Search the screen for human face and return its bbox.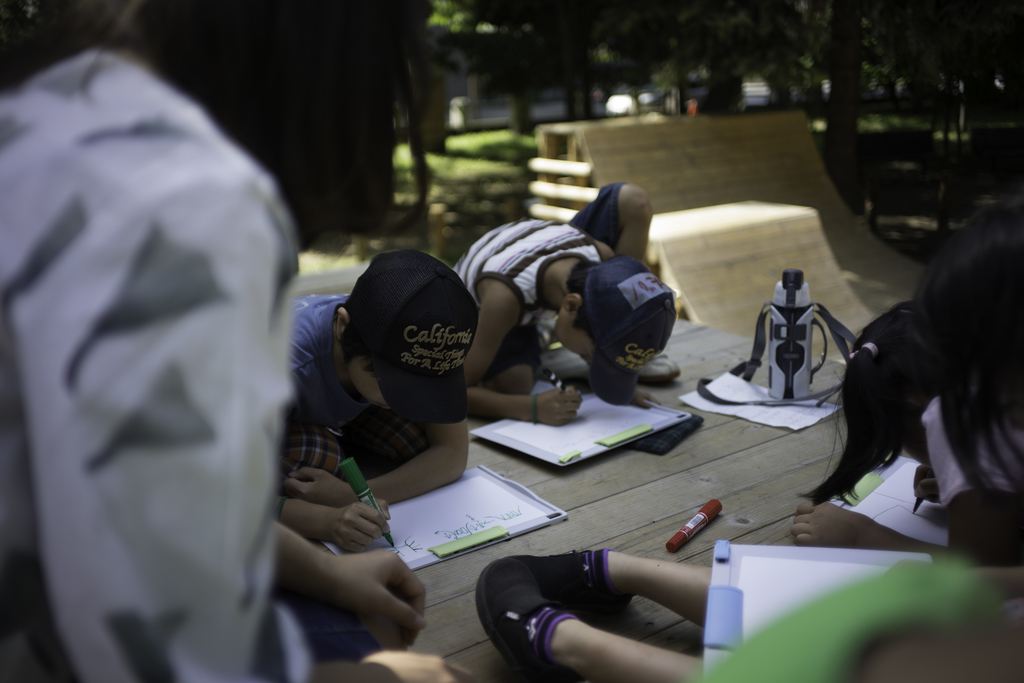
Found: rect(550, 315, 602, 373).
